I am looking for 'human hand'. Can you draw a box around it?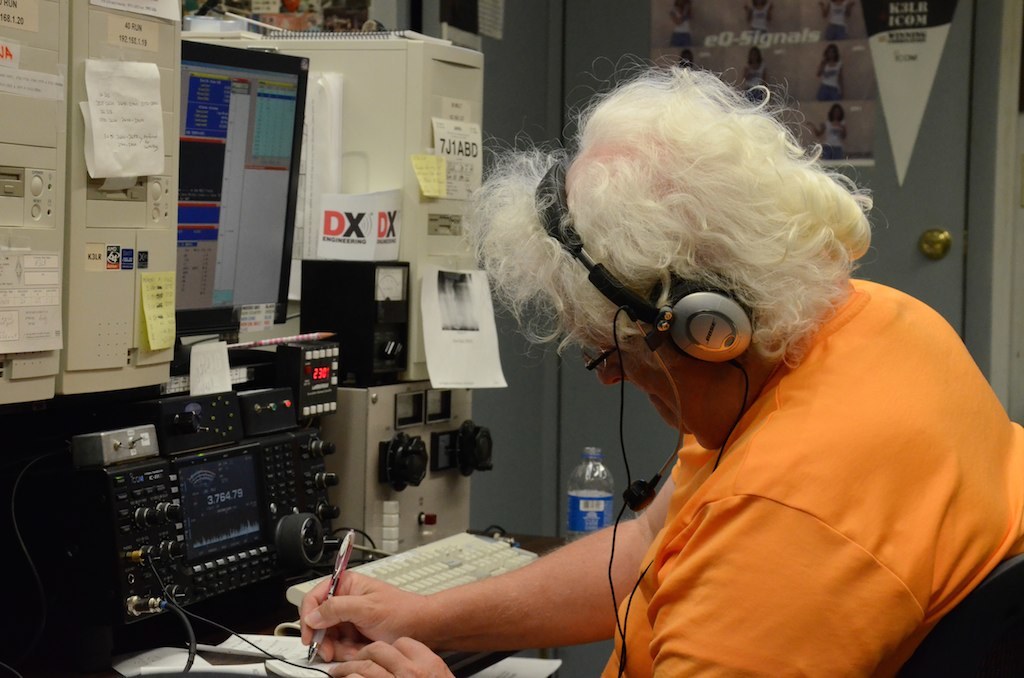
Sure, the bounding box is BBox(322, 635, 459, 677).
